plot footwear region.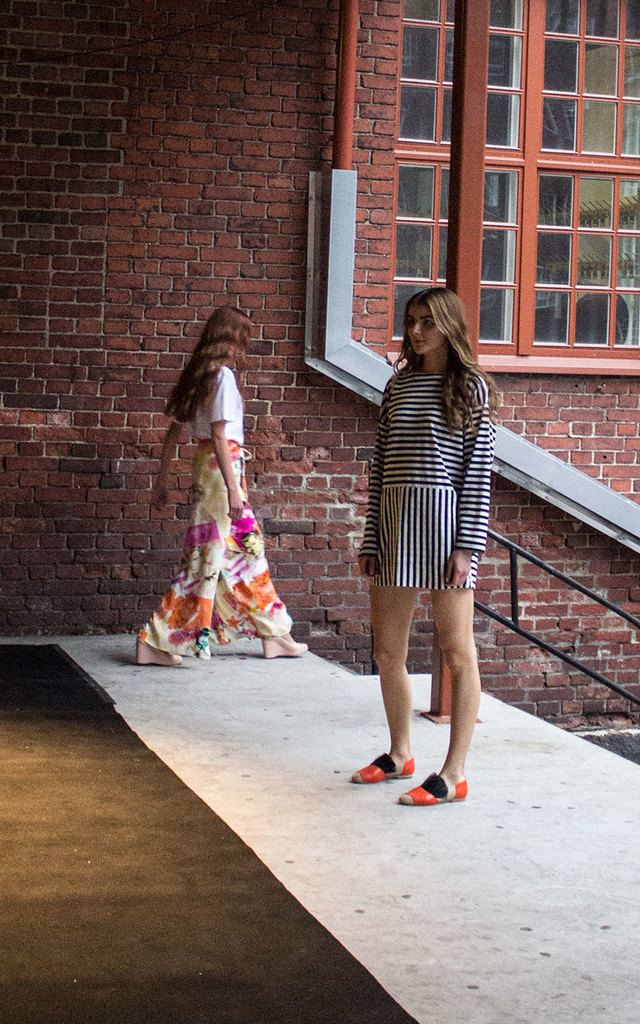
Plotted at (400, 766, 467, 803).
